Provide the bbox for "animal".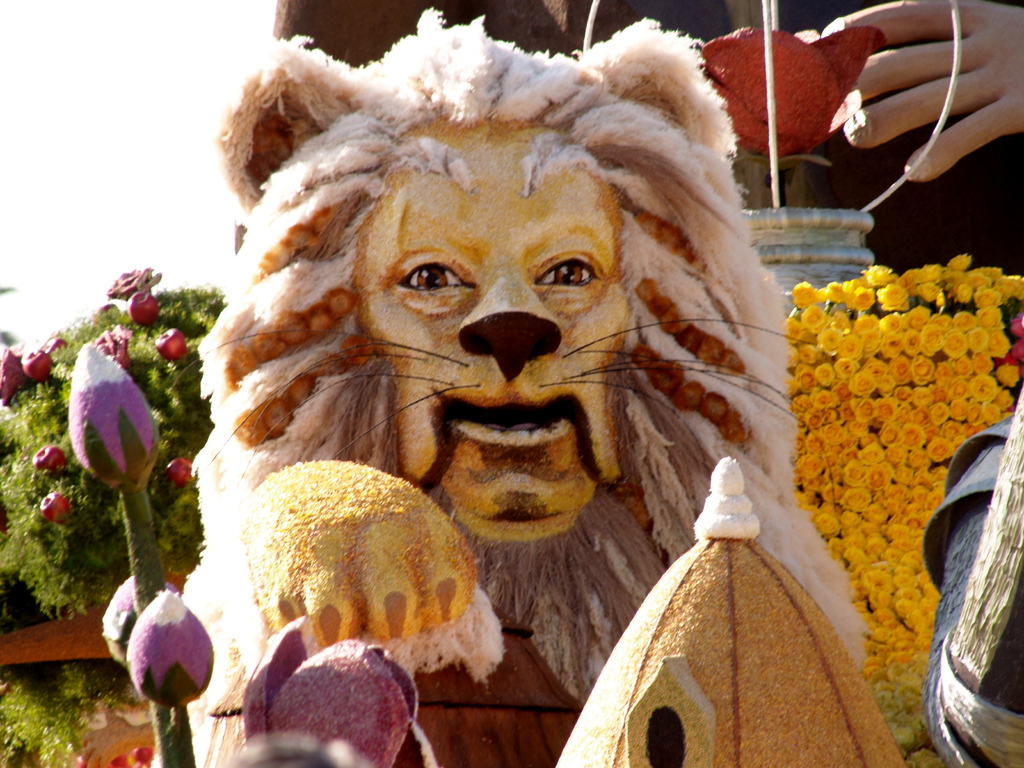
<bbox>147, 4, 862, 767</bbox>.
